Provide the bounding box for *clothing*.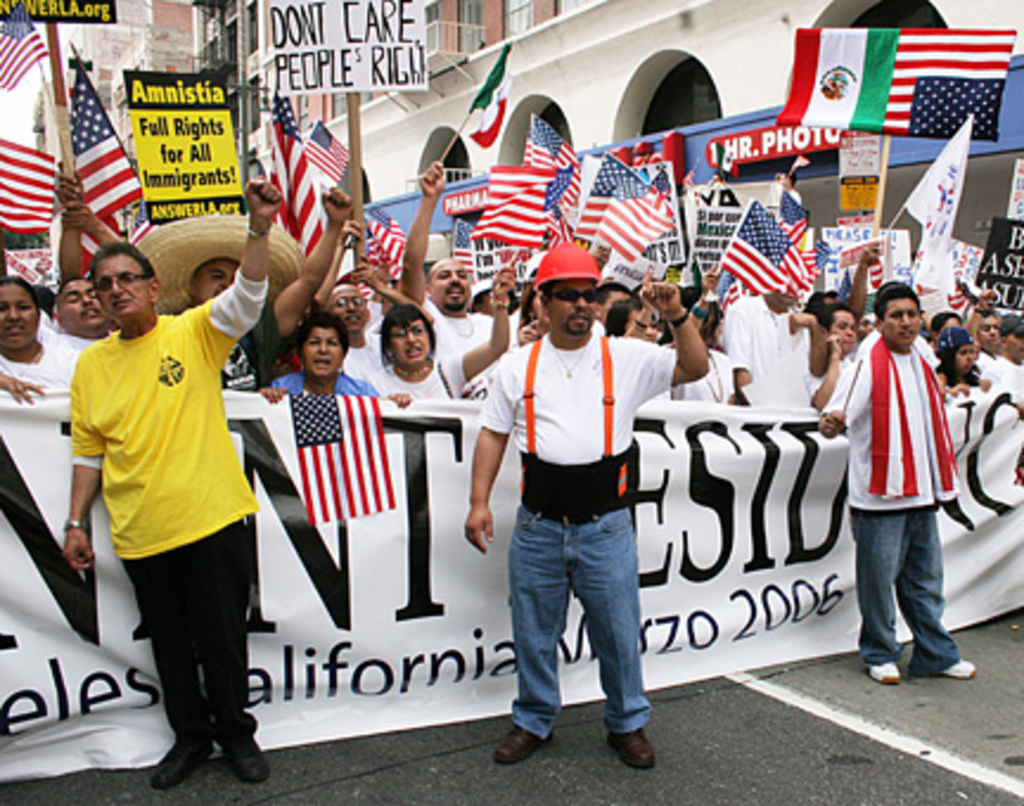
[382,365,455,410].
